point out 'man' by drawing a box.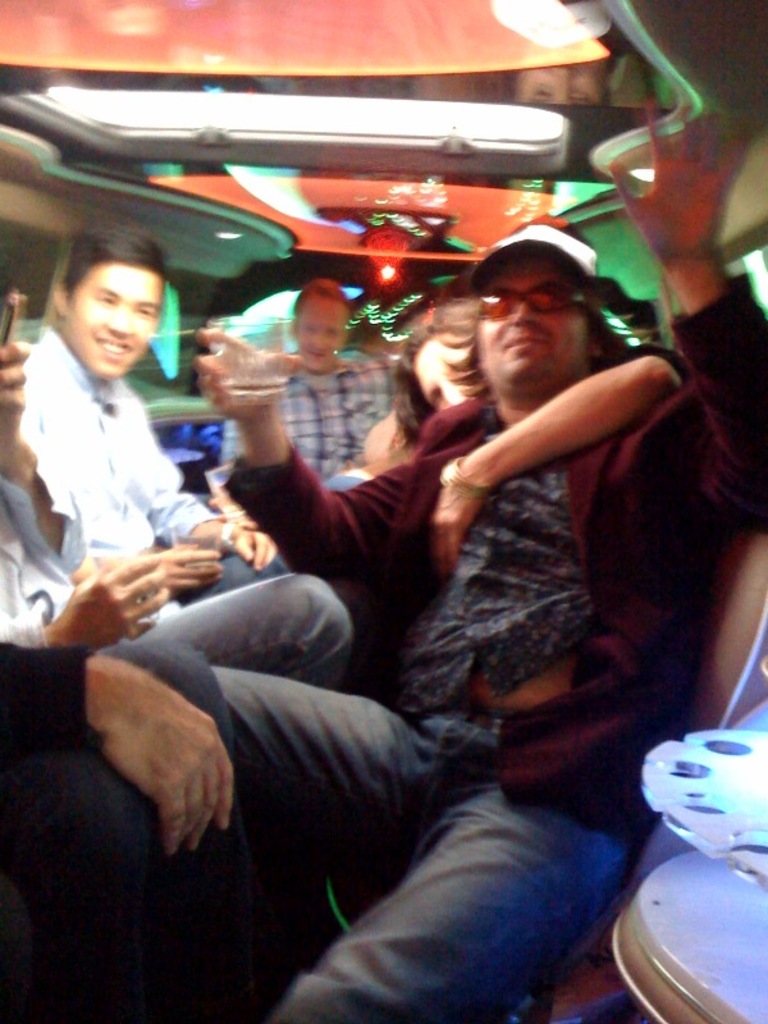
x1=10, y1=224, x2=296, y2=608.
